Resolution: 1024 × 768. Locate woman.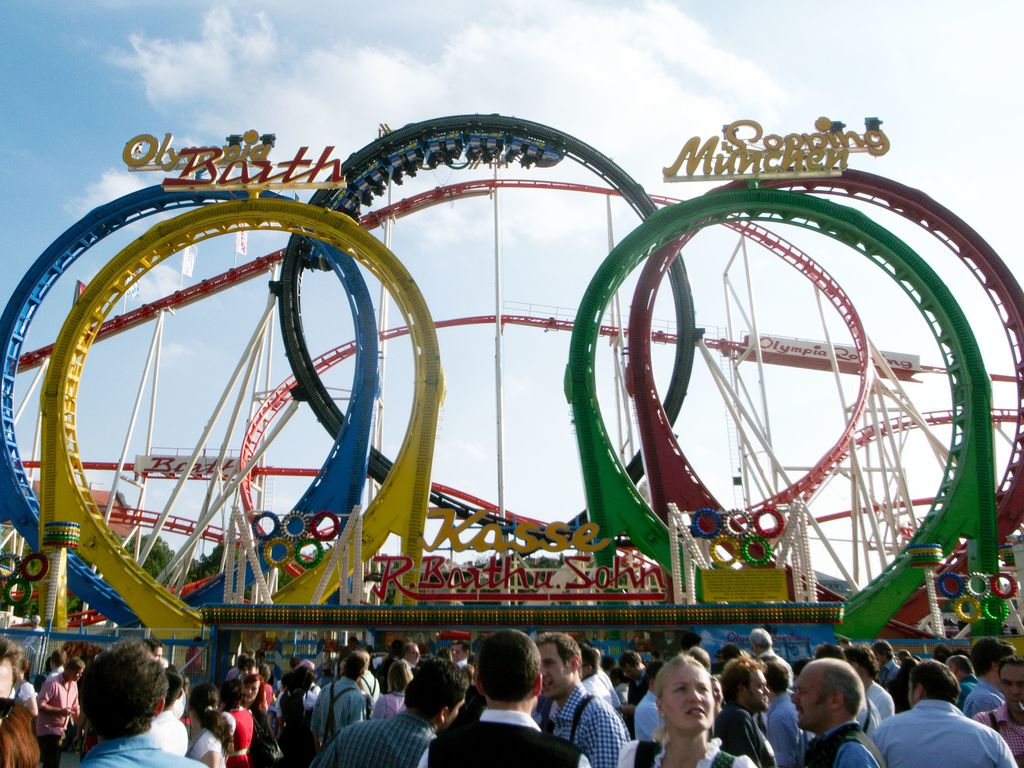
BBox(372, 662, 416, 721).
